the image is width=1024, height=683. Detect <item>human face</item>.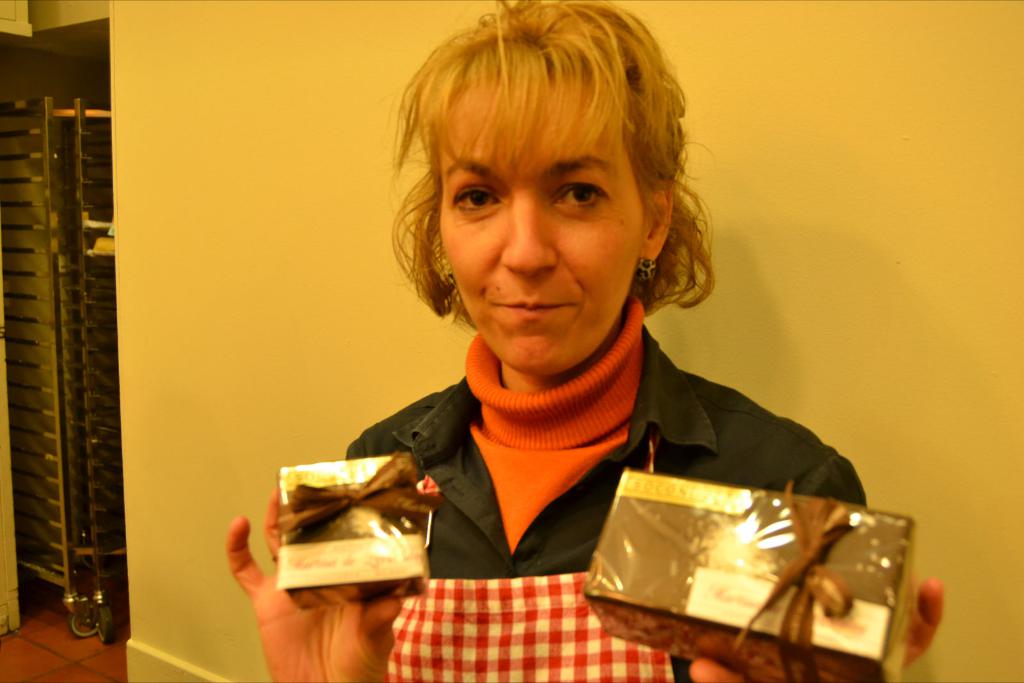
Detection: rect(438, 77, 646, 376).
